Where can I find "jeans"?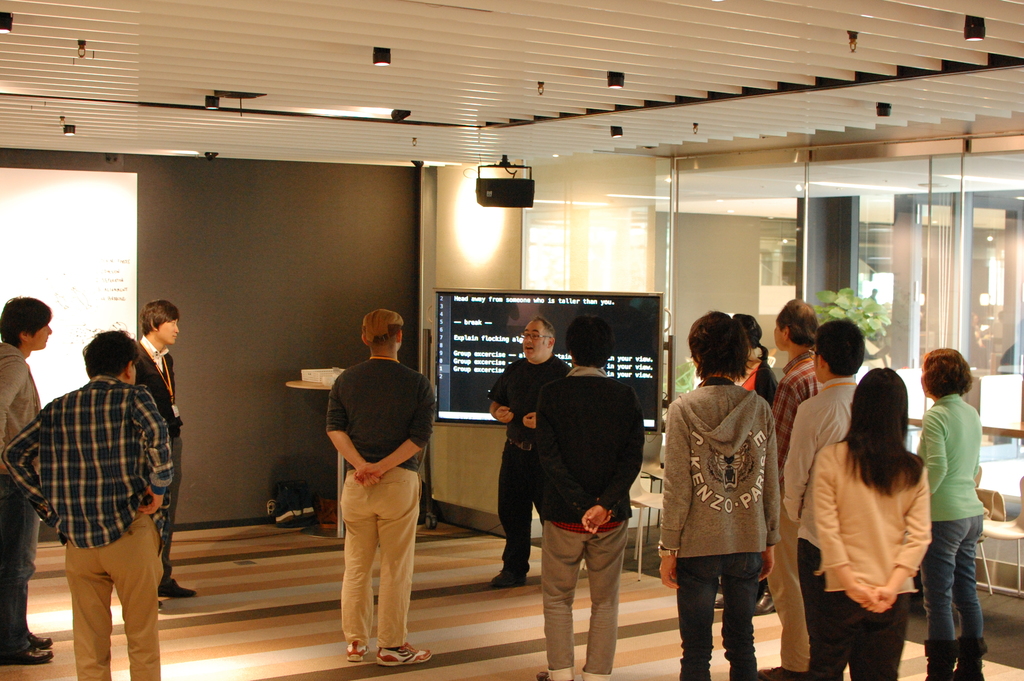
You can find it at region(68, 506, 174, 680).
